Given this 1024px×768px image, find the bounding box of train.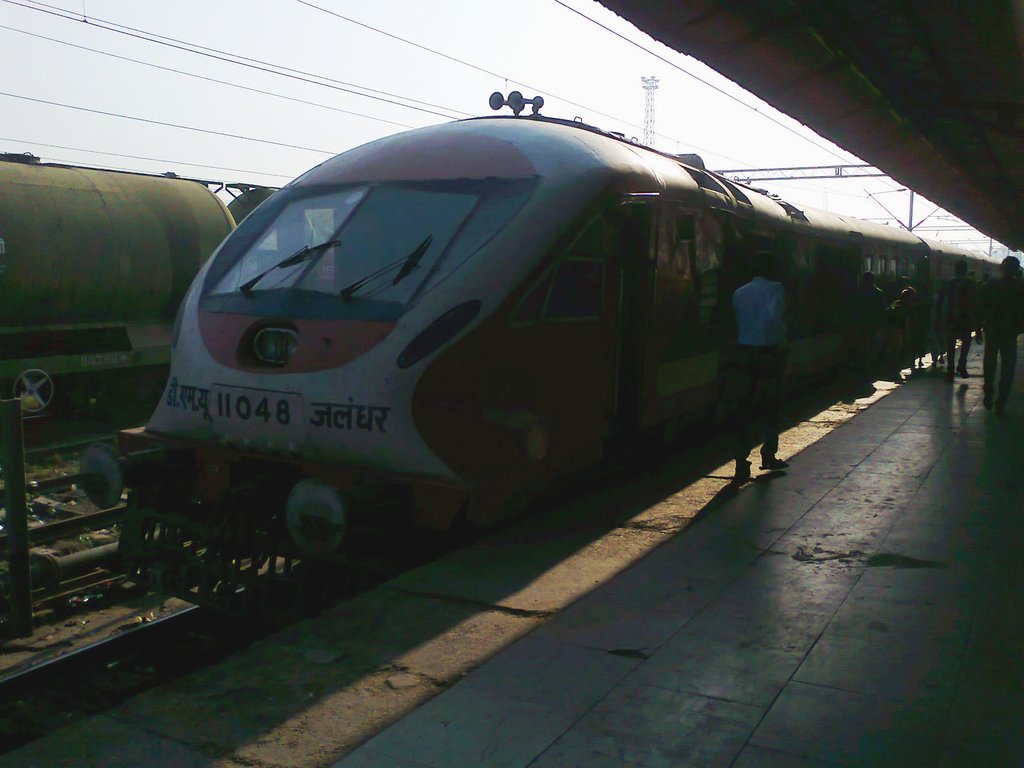
box(0, 152, 276, 451).
